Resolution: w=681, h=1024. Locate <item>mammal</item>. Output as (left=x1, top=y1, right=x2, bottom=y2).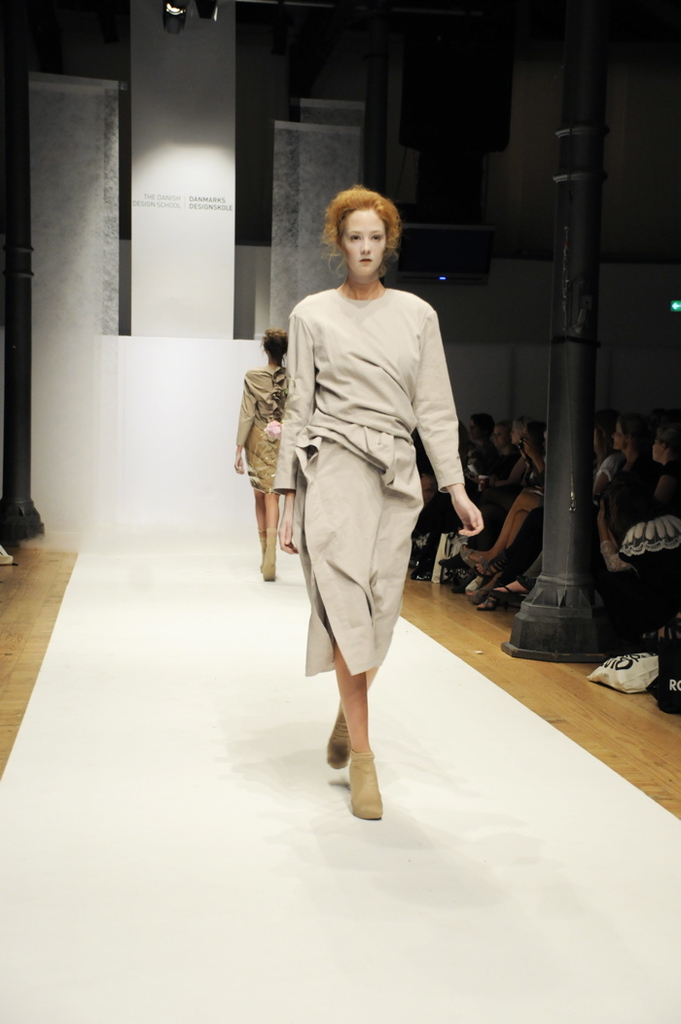
(left=230, top=326, right=294, bottom=580).
